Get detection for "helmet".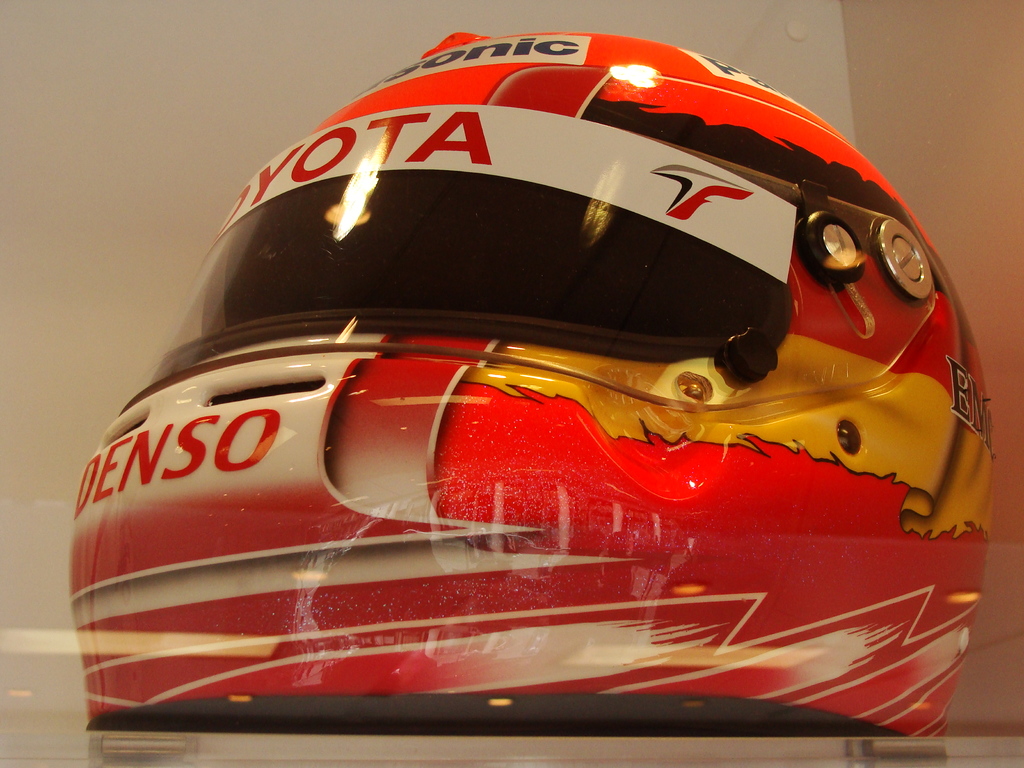
Detection: 65,22,994,739.
